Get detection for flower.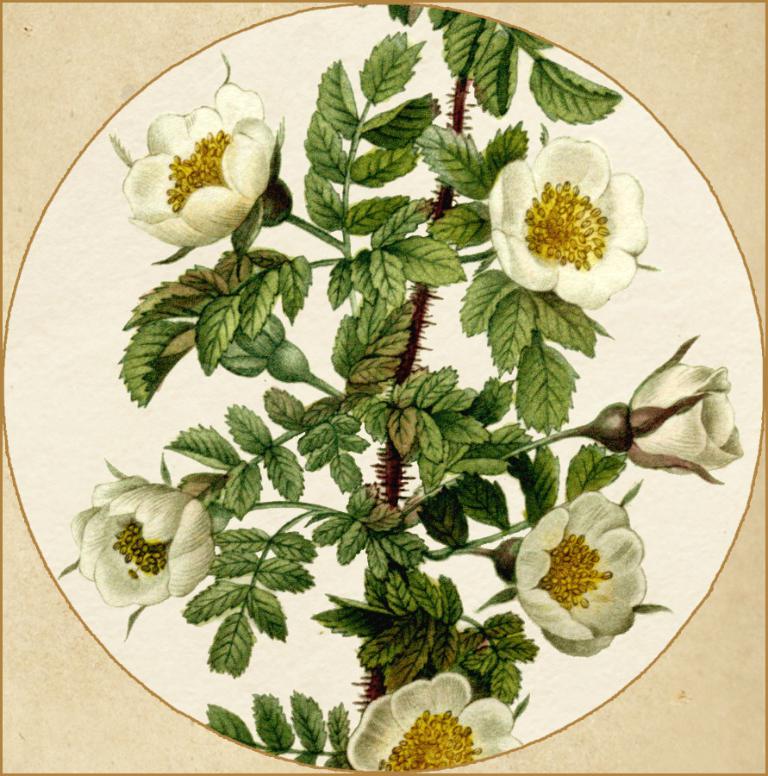
Detection: Rect(490, 488, 648, 658).
